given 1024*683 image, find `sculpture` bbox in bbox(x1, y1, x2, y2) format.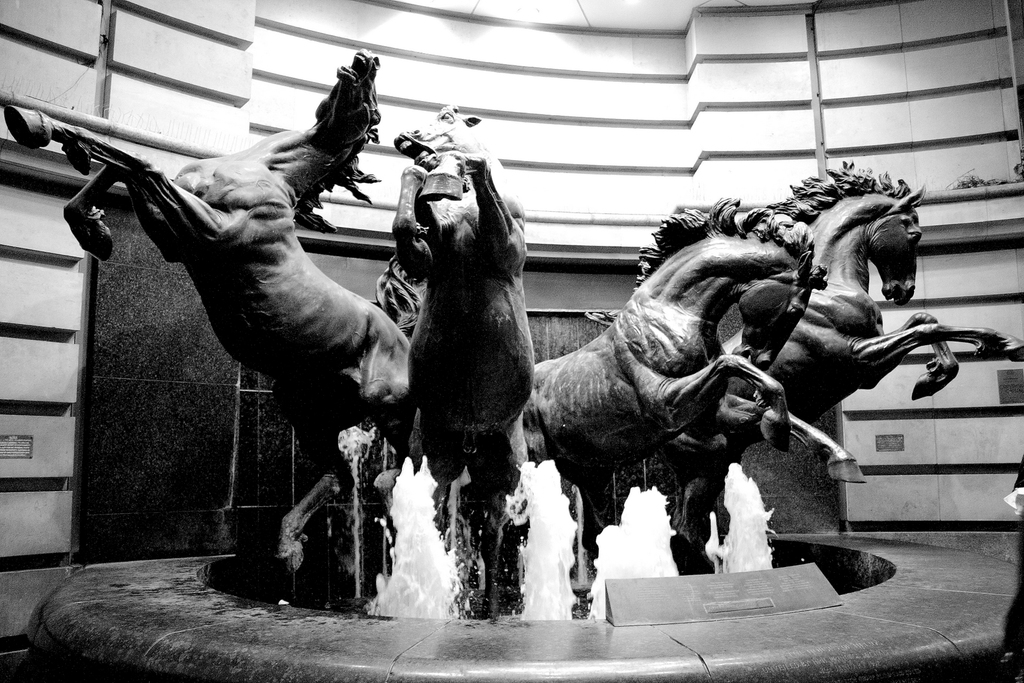
bbox(6, 47, 1023, 627).
